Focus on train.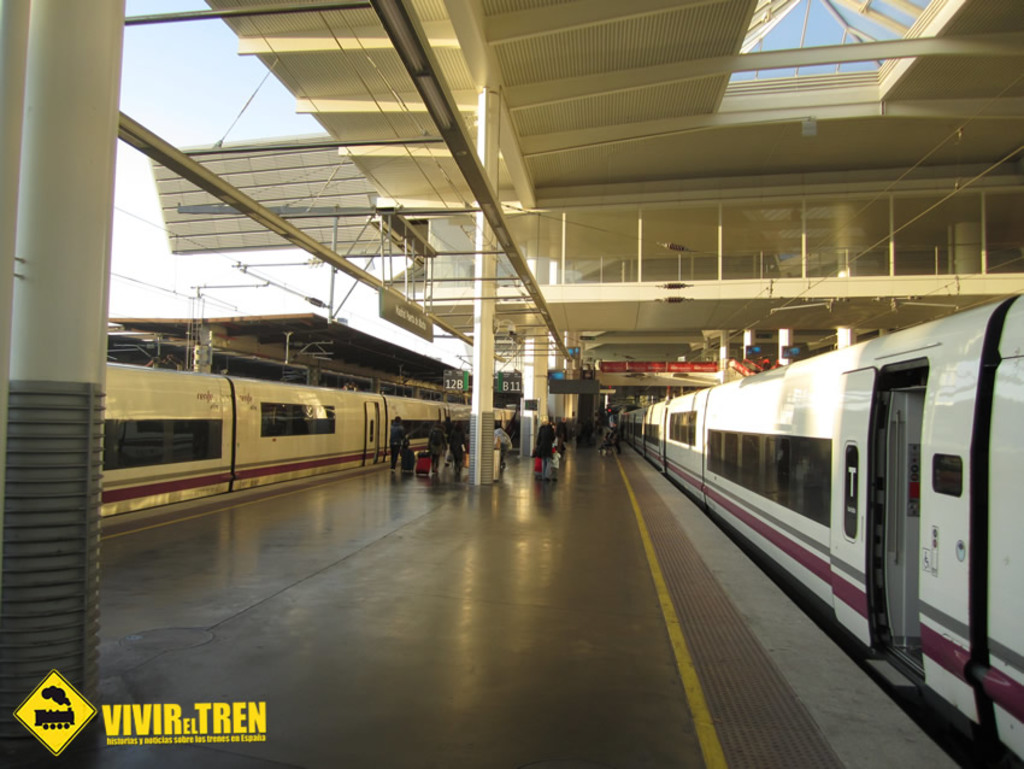
Focused at crop(618, 290, 1023, 768).
